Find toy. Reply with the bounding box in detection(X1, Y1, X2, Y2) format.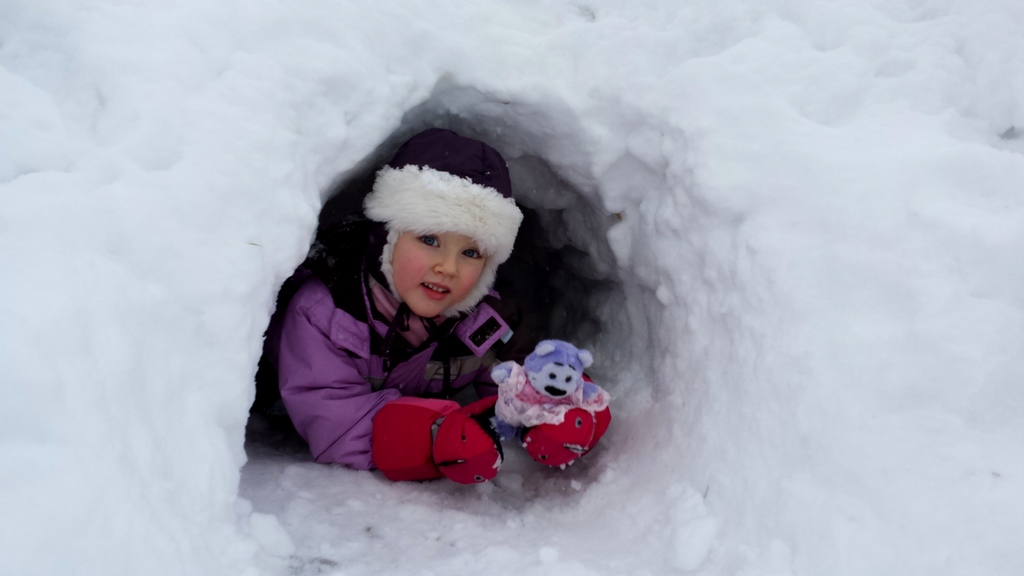
detection(487, 342, 604, 447).
